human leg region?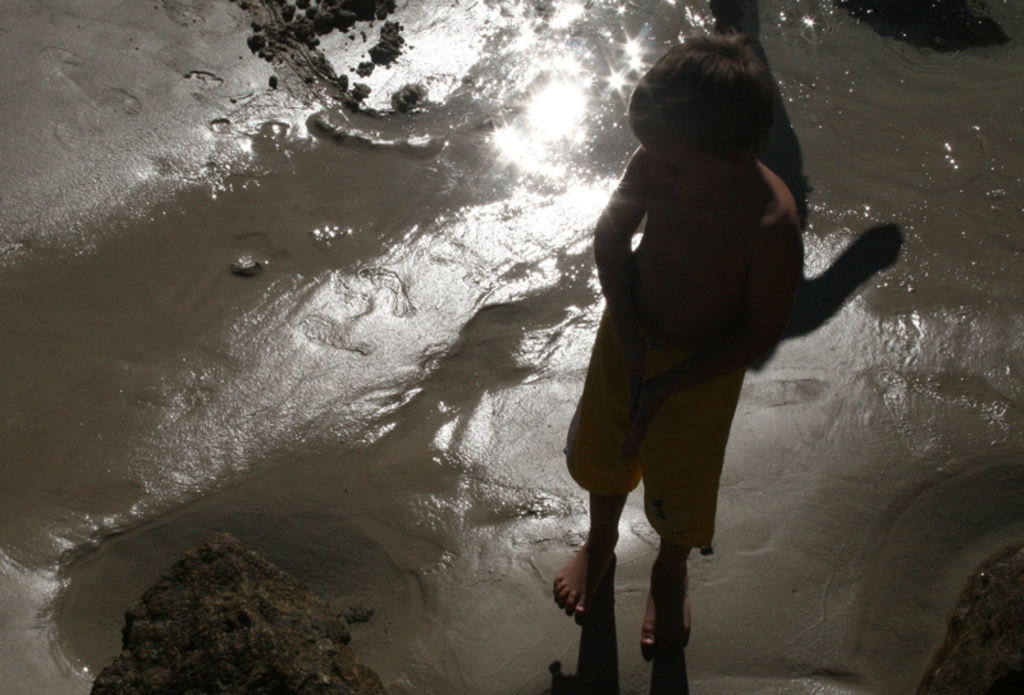
bbox=[554, 316, 645, 622]
